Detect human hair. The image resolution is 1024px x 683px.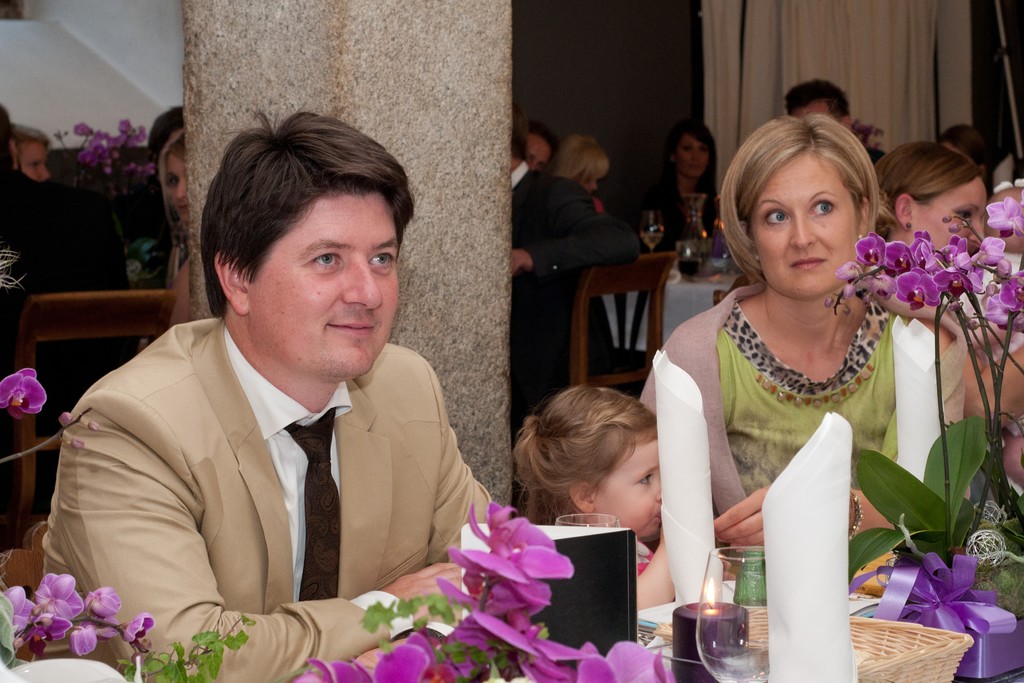
[x1=199, y1=119, x2=417, y2=321].
